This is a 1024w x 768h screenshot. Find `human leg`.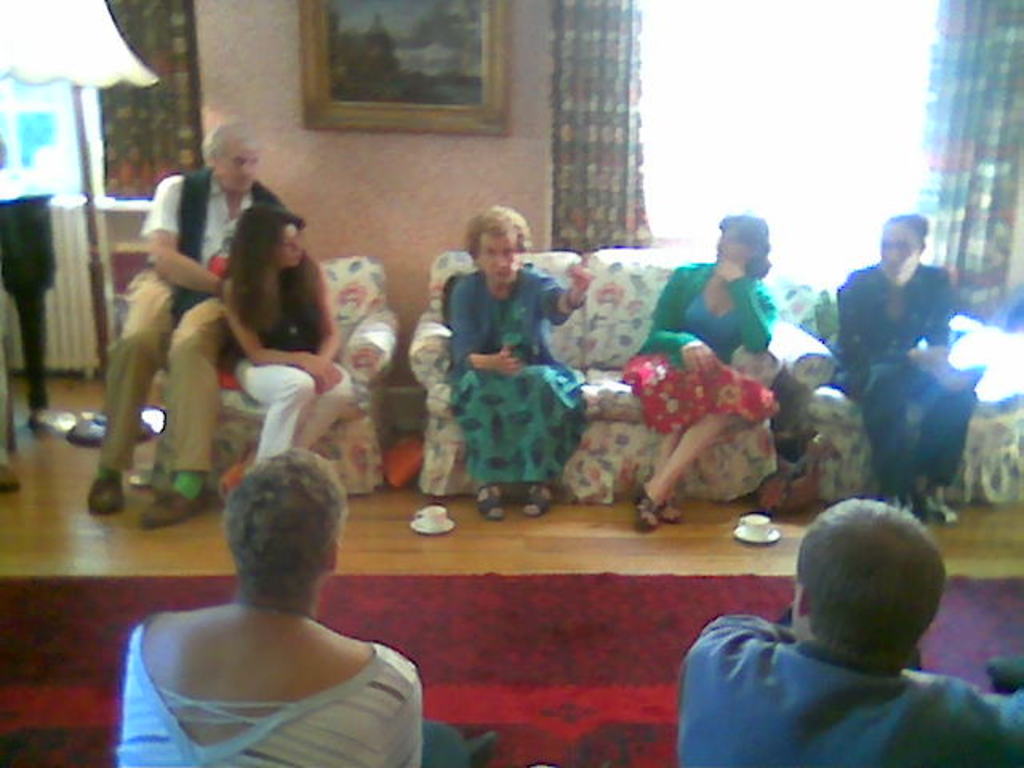
Bounding box: (235, 349, 315, 469).
